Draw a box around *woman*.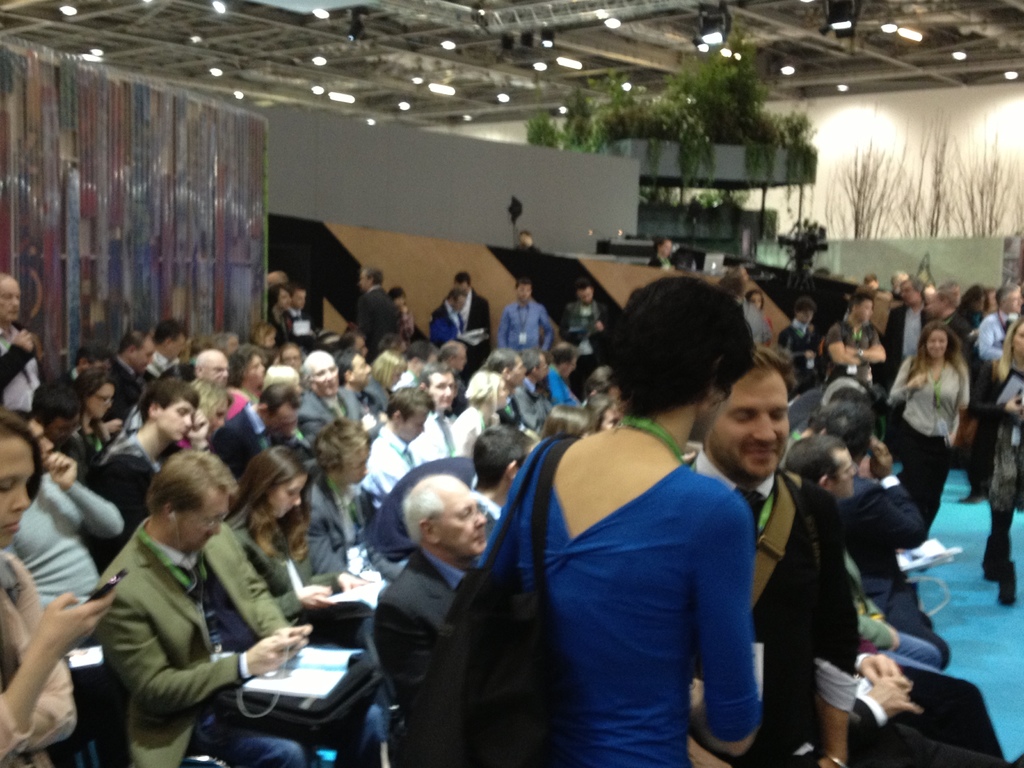
(0,408,118,767).
